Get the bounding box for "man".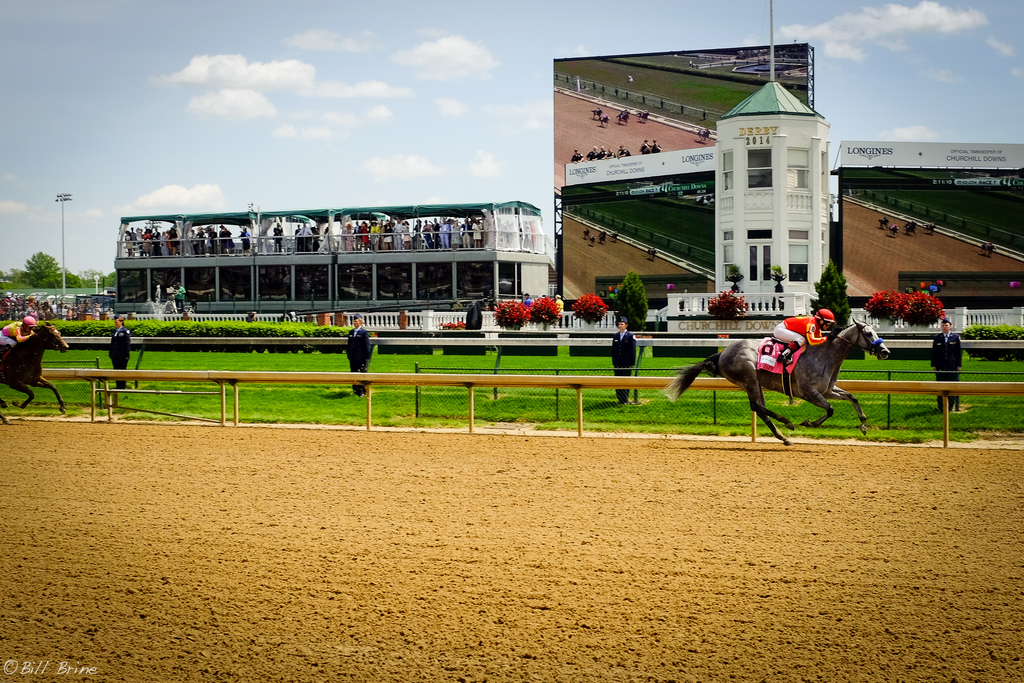
[605, 147, 617, 161].
